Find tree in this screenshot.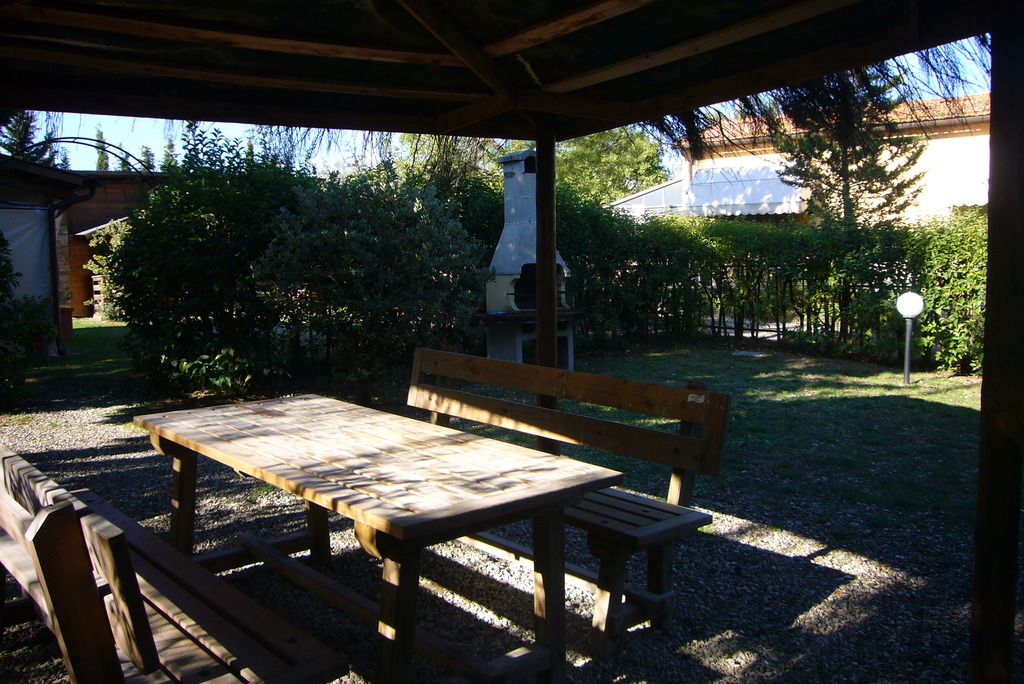
The bounding box for tree is pyautogui.locateOnScreen(615, 33, 999, 411).
